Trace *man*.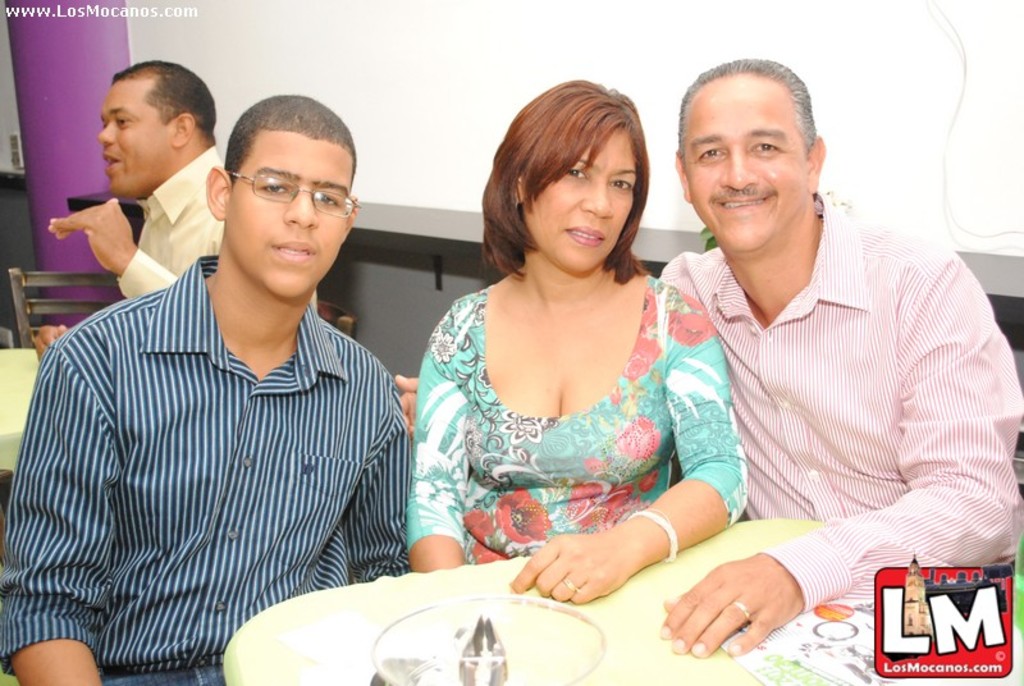
Traced to 401 58 1023 659.
